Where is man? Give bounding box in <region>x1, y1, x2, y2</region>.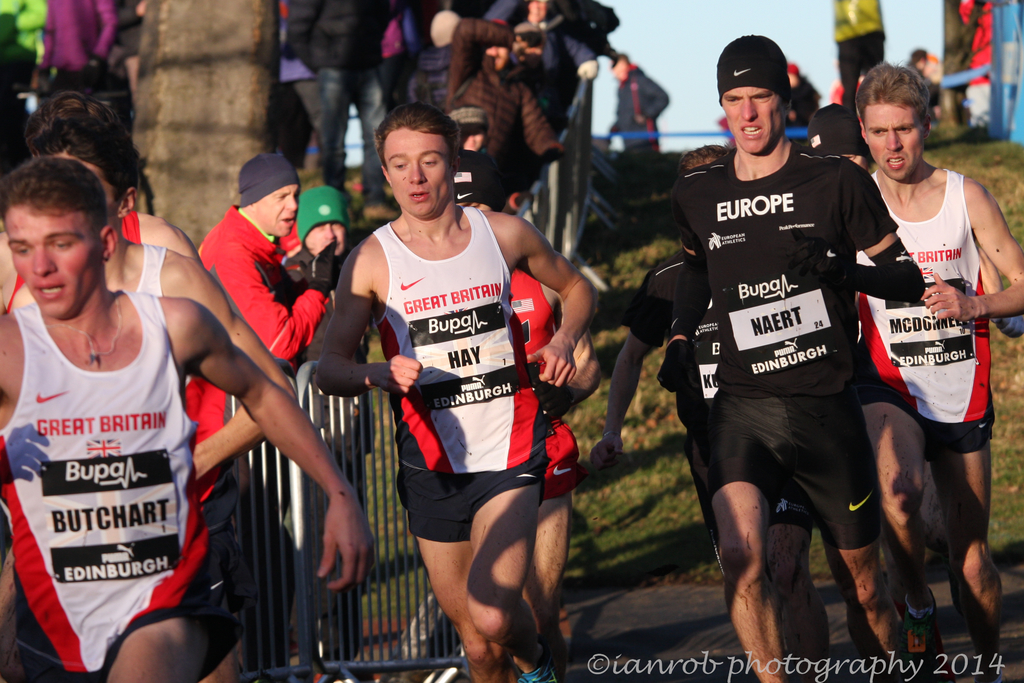
<region>473, 0, 601, 122</region>.
